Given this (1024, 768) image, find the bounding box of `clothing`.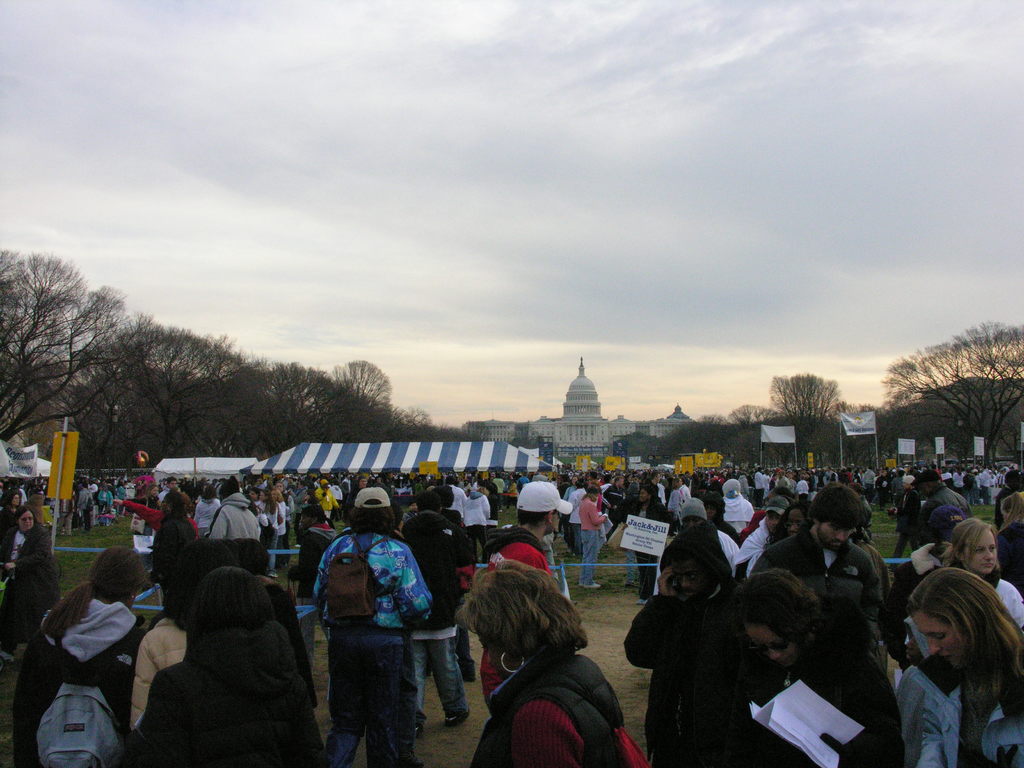
pyautogui.locateOnScreen(568, 486, 586, 549).
